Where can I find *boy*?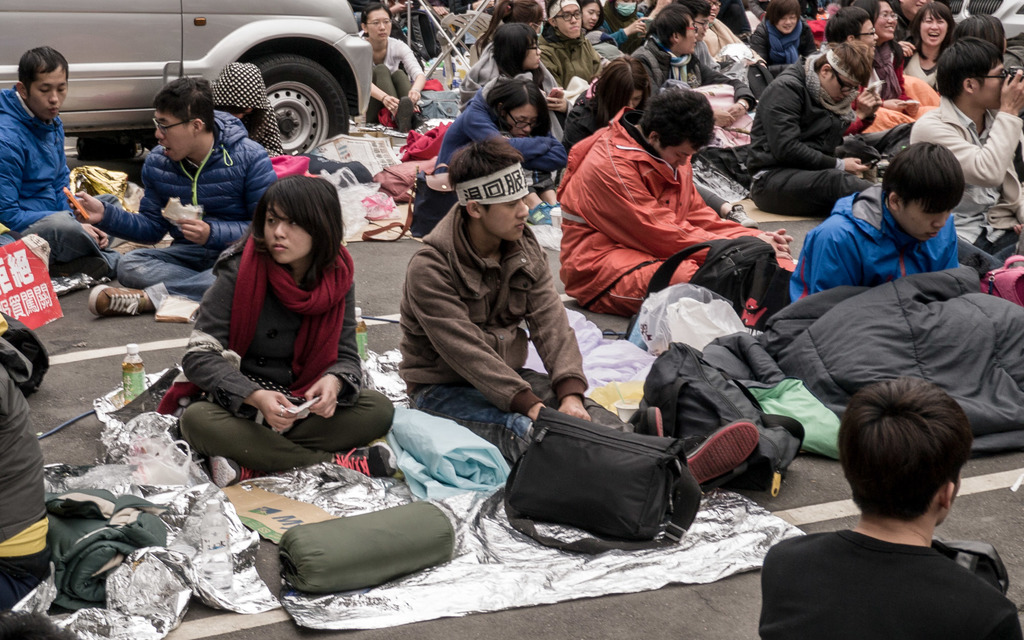
You can find it at [537,0,610,95].
